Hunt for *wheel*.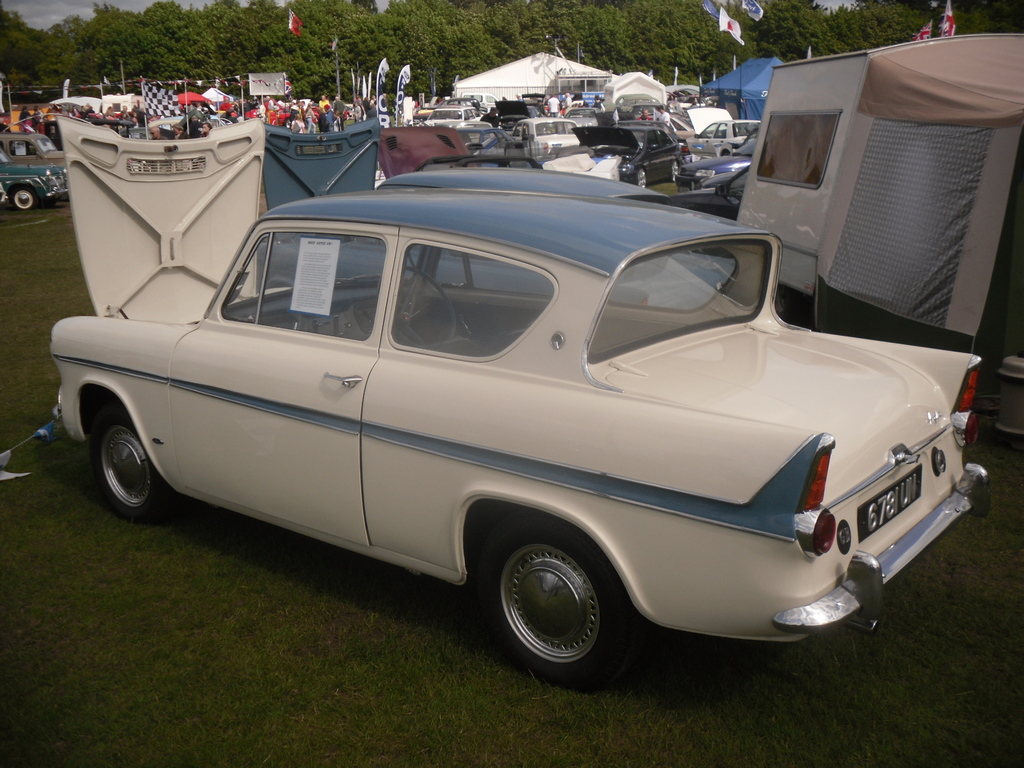
Hunted down at bbox=[633, 162, 649, 192].
